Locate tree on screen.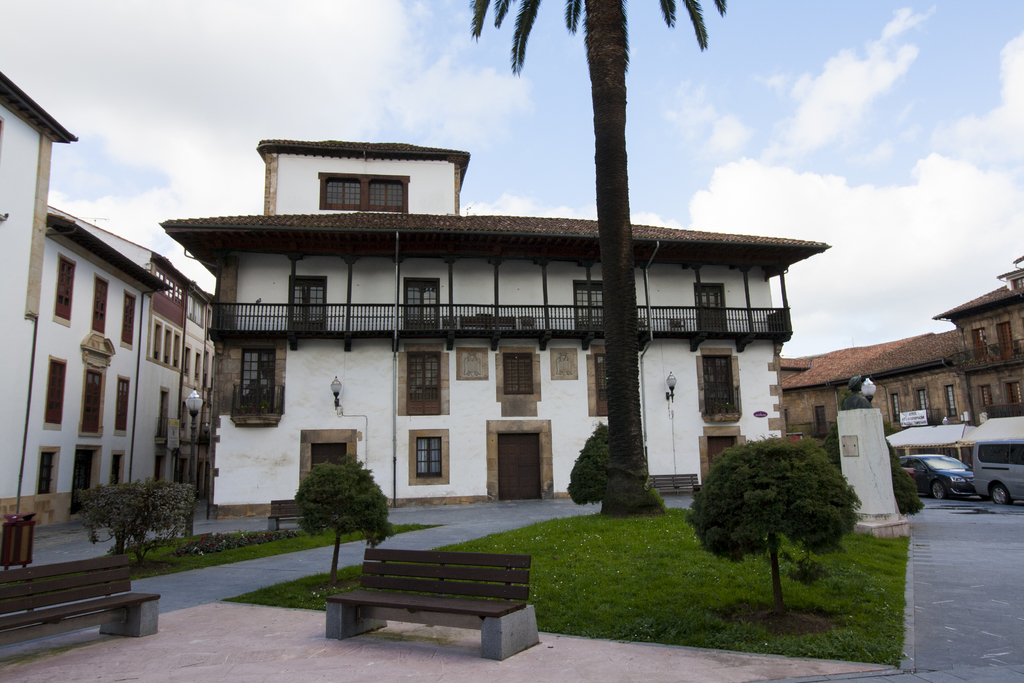
On screen at 291/457/386/541.
